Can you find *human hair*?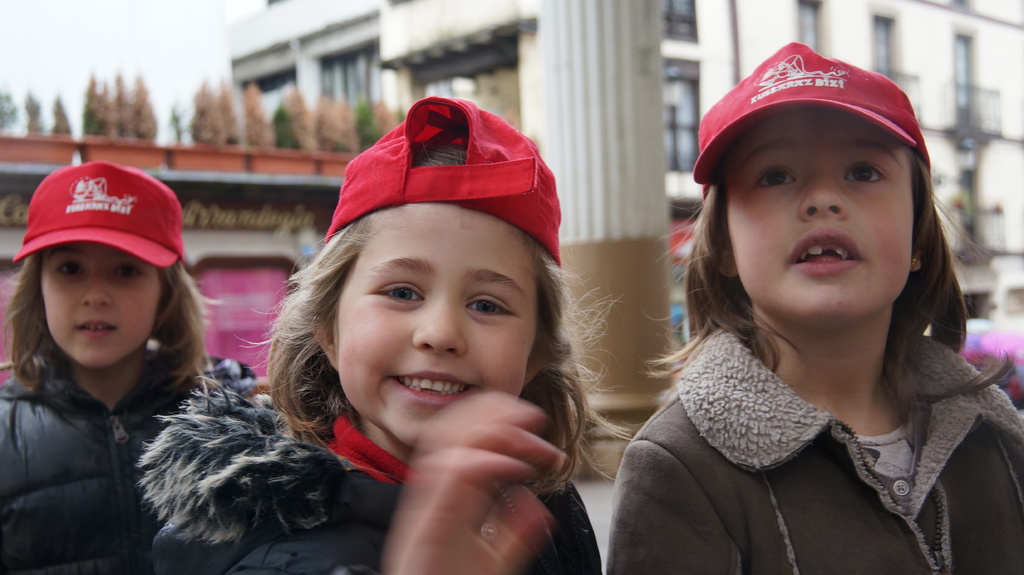
Yes, bounding box: bbox=(234, 211, 632, 443).
